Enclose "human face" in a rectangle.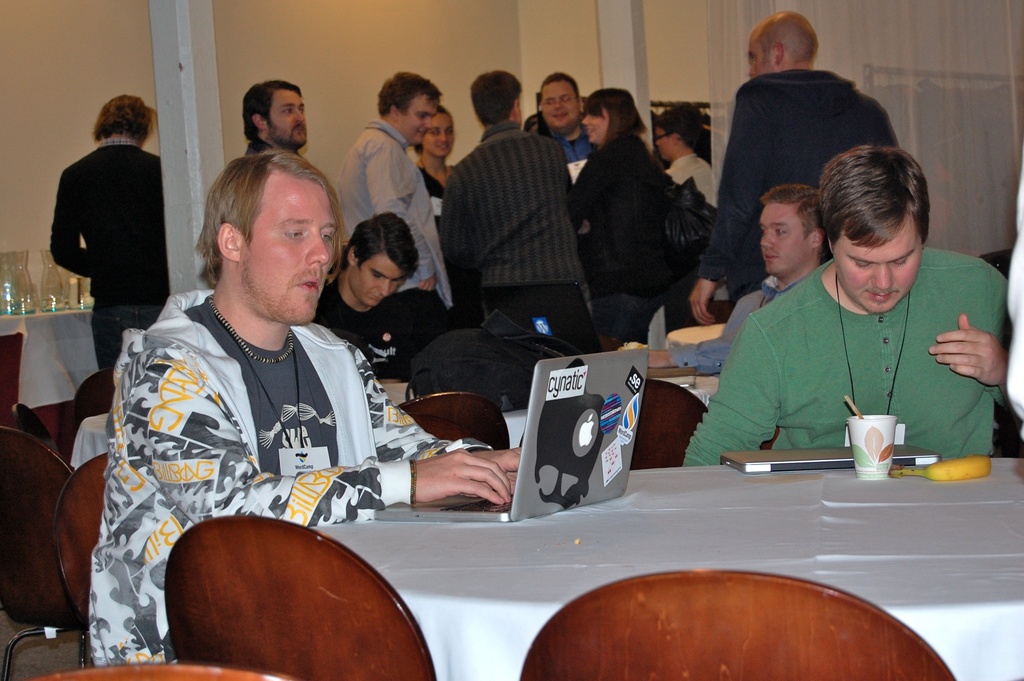
(655, 127, 673, 160).
